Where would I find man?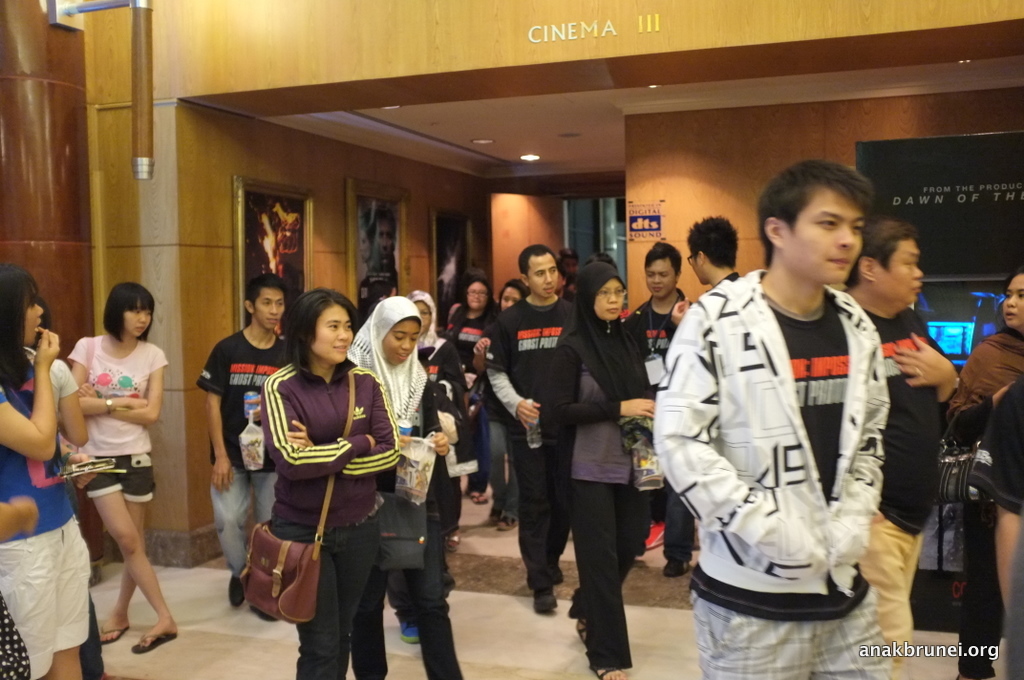
At region(200, 273, 285, 616).
